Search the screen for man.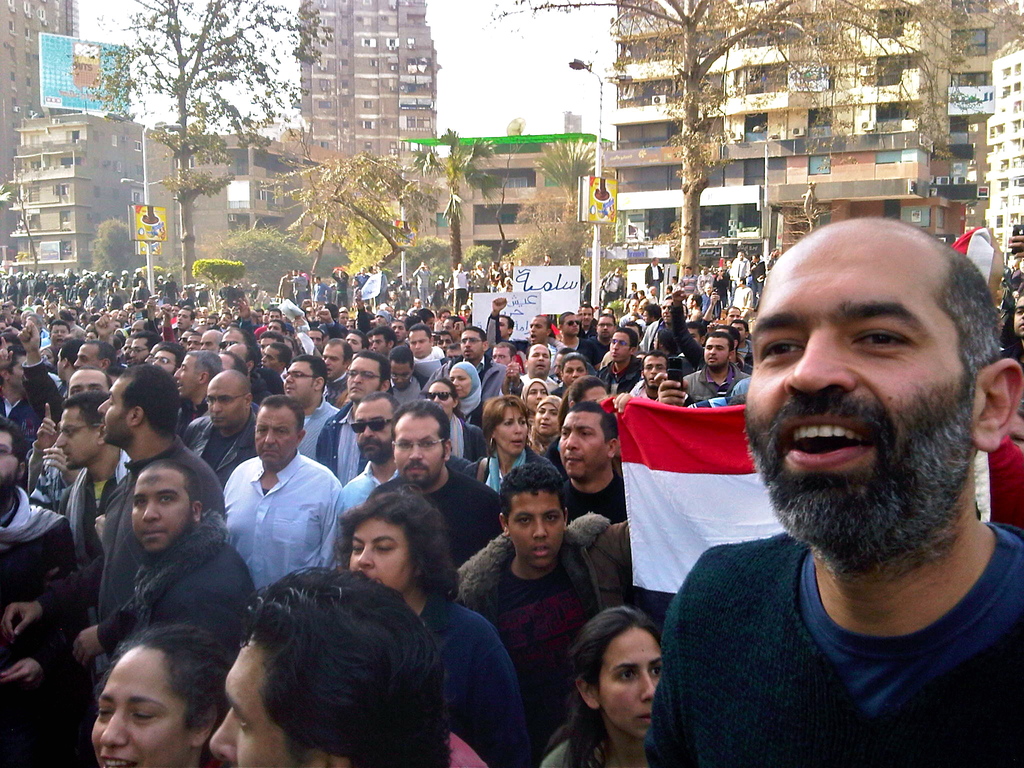
Found at Rect(221, 404, 354, 580).
